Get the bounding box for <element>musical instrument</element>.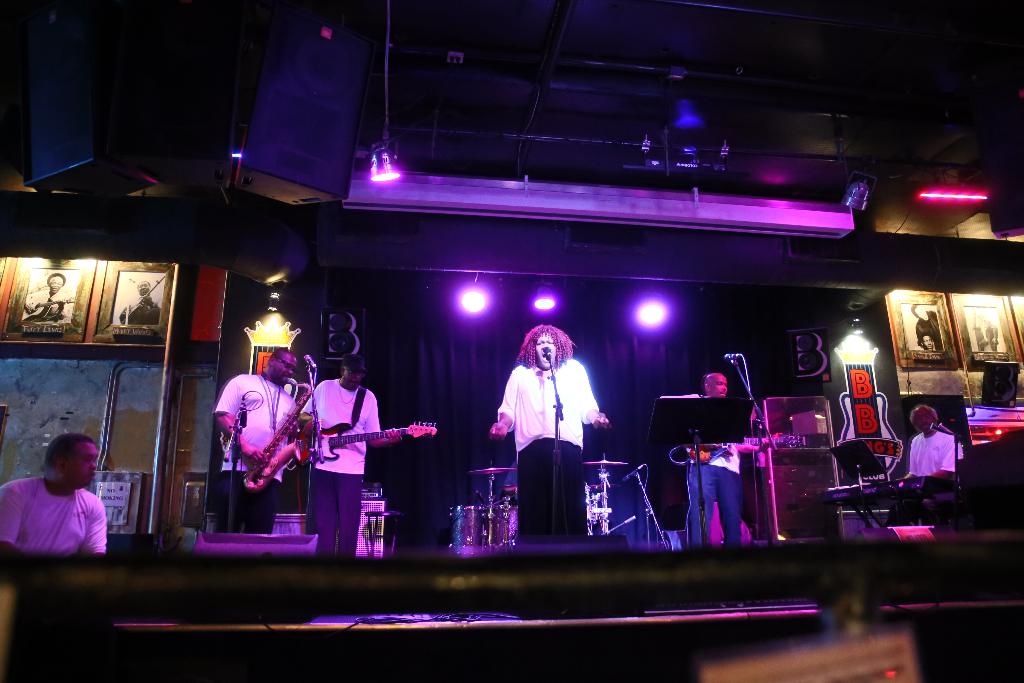
584 458 632 472.
